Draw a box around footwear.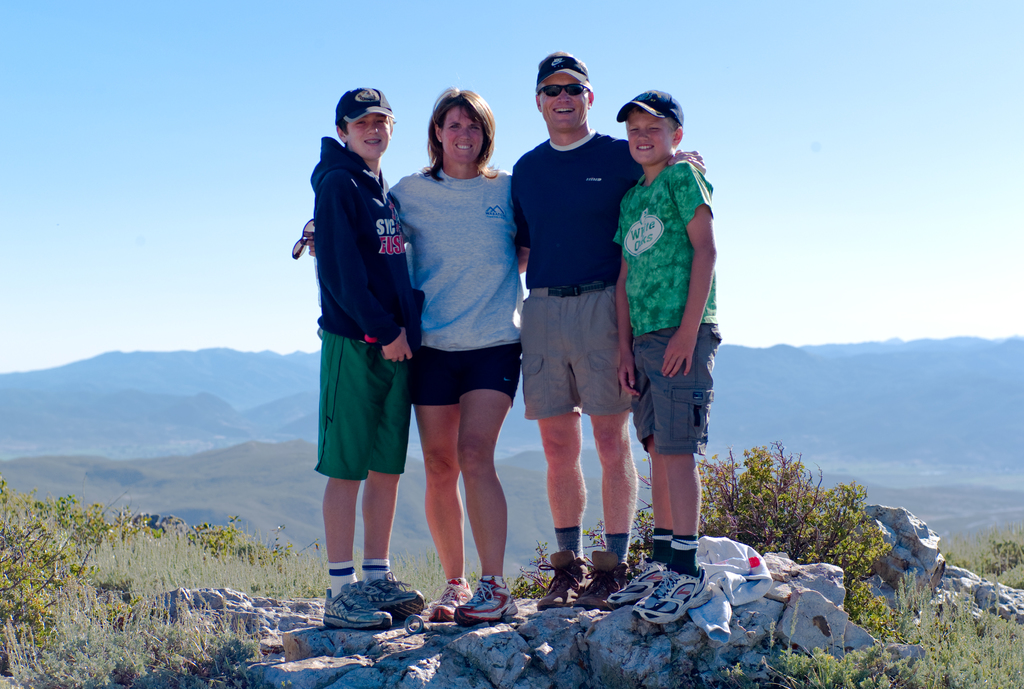
360/571/430/625.
